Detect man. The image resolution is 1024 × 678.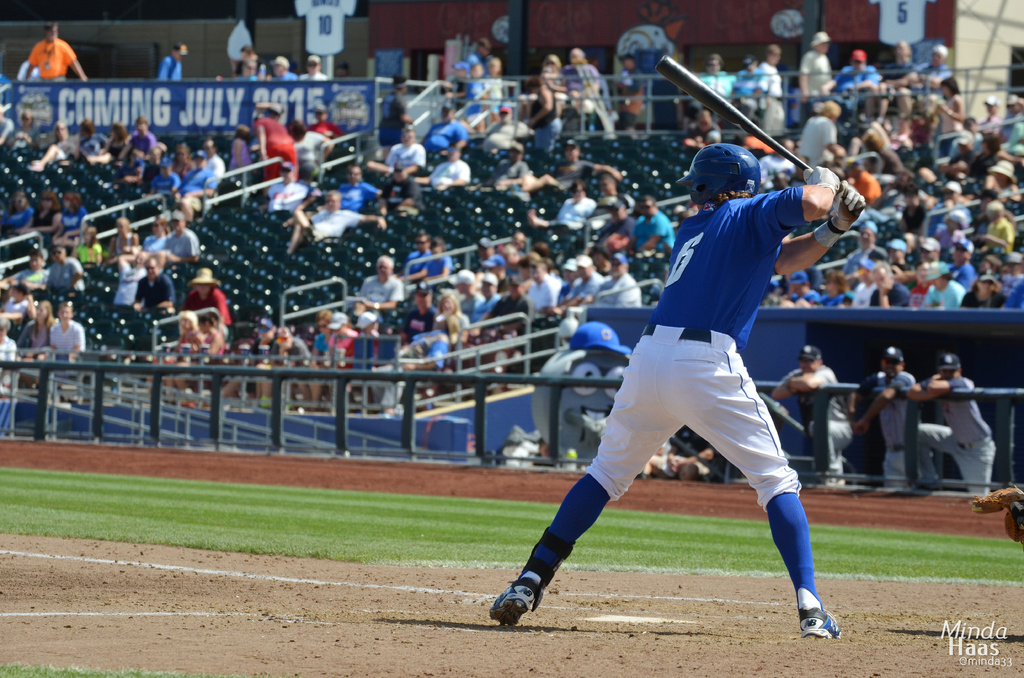
(634, 195, 675, 259).
